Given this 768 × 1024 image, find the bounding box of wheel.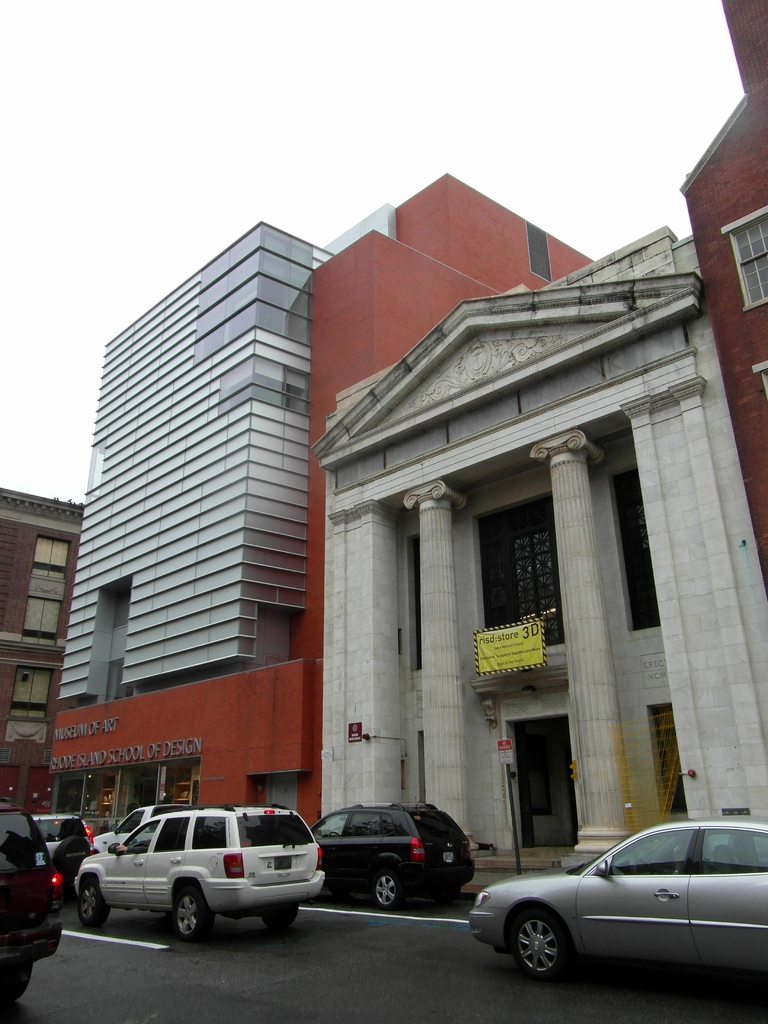
329,832,341,837.
